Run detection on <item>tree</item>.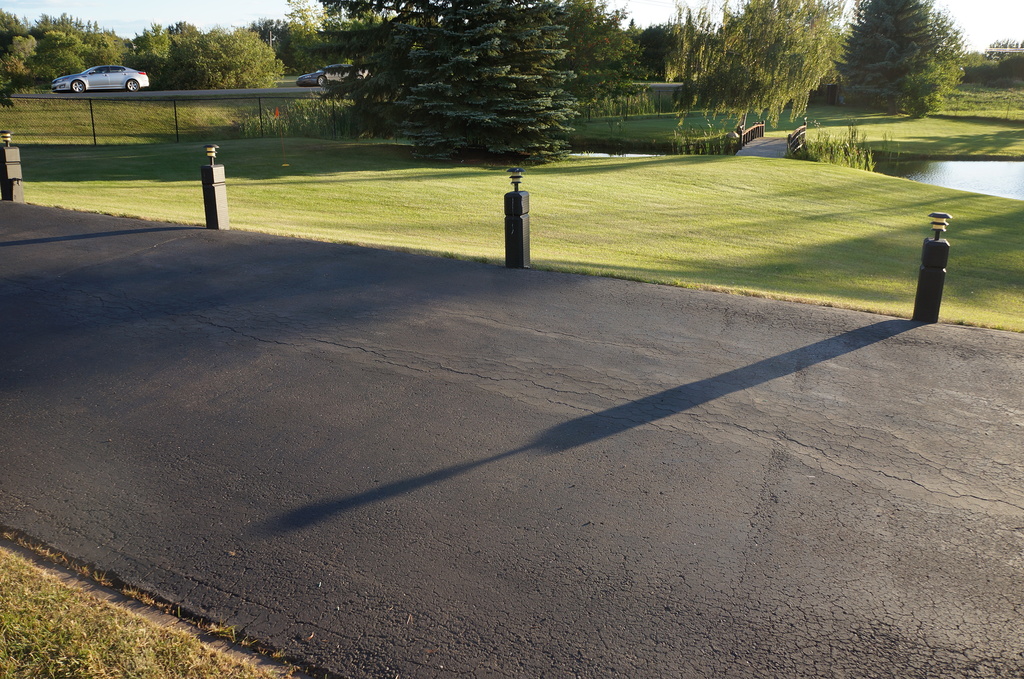
Result: {"x1": 806, "y1": 3, "x2": 986, "y2": 109}.
